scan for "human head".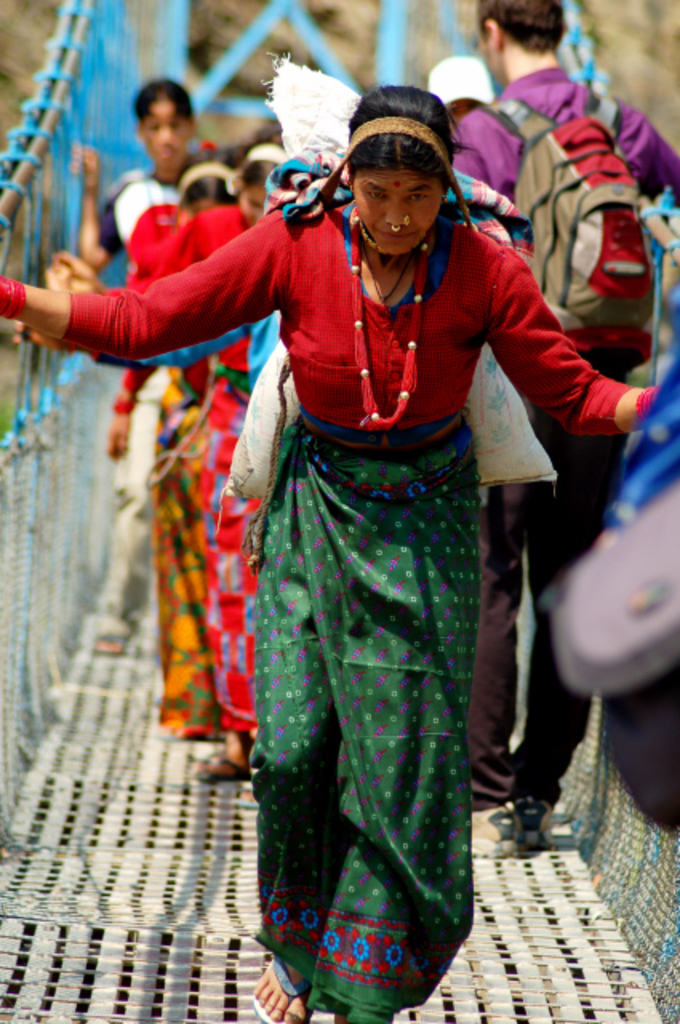
Scan result: (347, 83, 458, 258).
